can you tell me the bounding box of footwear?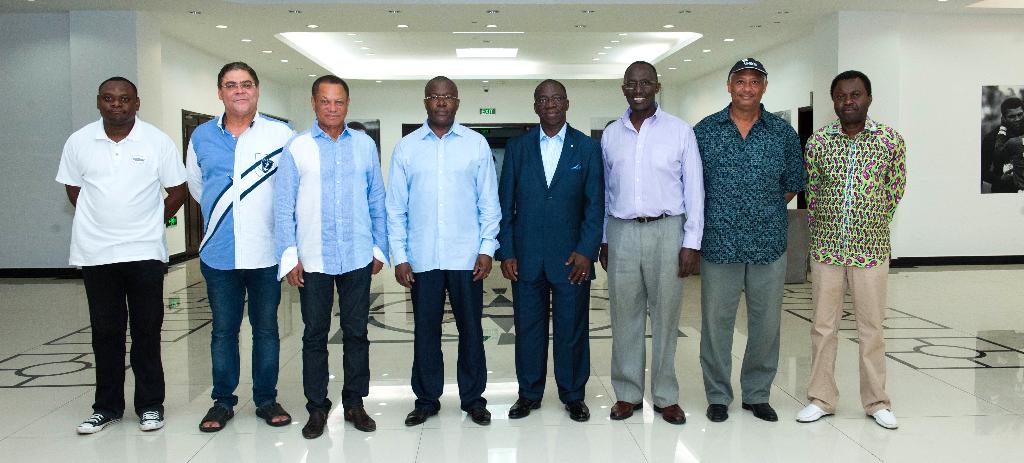
detection(405, 407, 436, 423).
